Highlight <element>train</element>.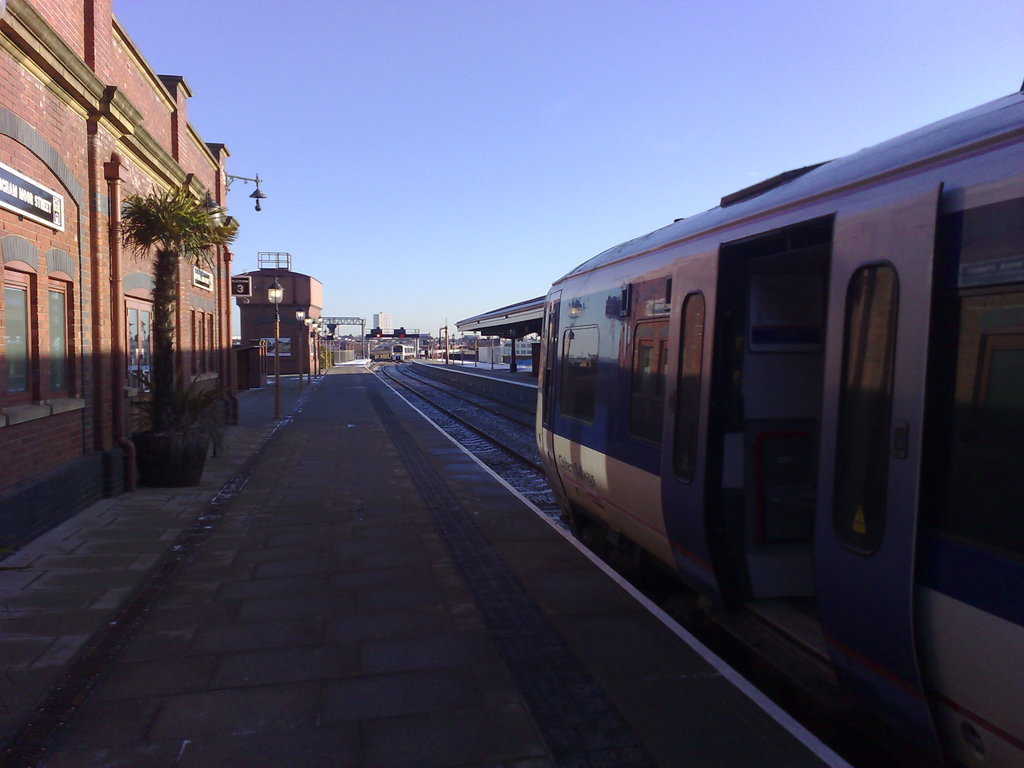
Highlighted region: 390 345 417 358.
